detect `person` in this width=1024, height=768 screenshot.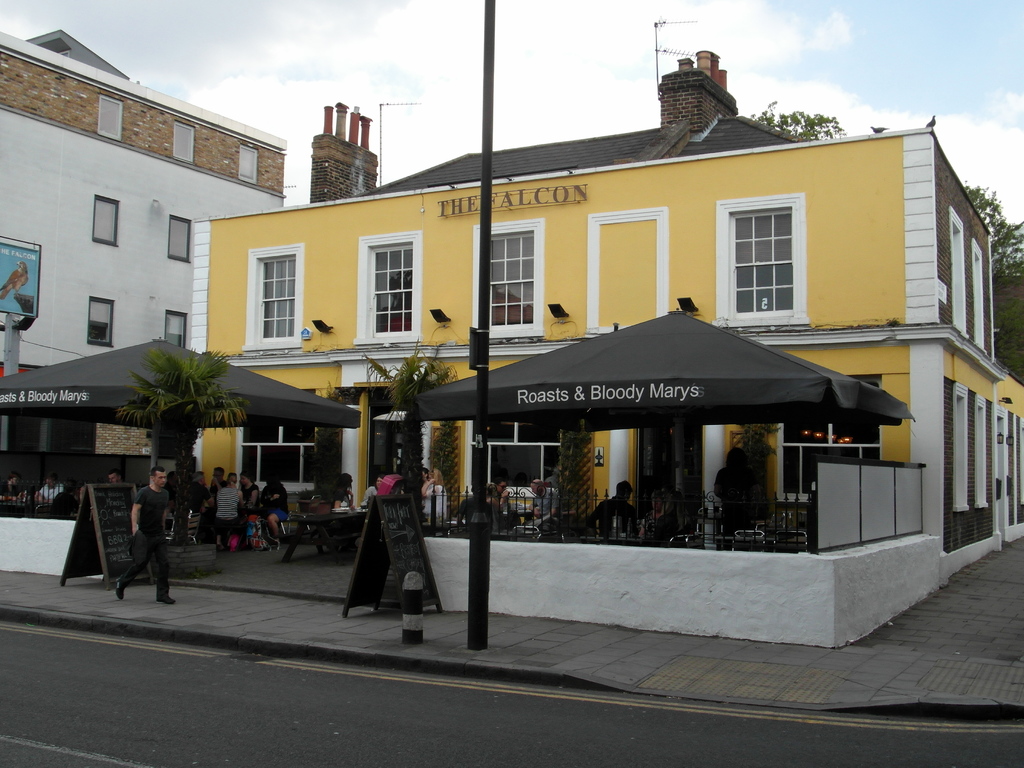
Detection: locate(357, 473, 382, 509).
